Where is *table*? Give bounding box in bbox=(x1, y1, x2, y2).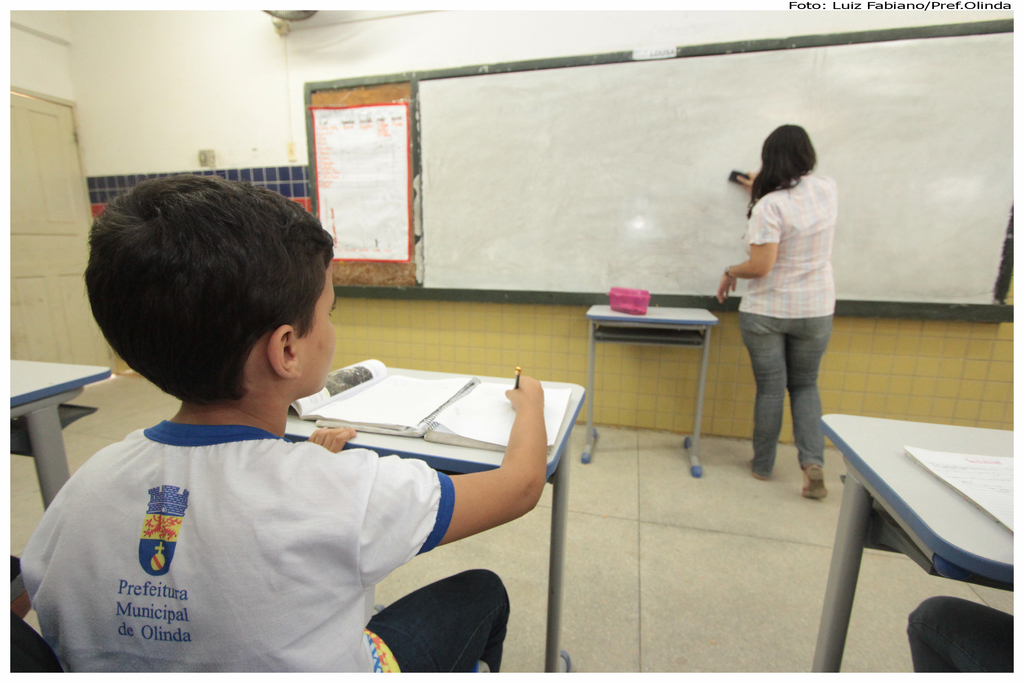
bbox=(0, 352, 111, 514).
